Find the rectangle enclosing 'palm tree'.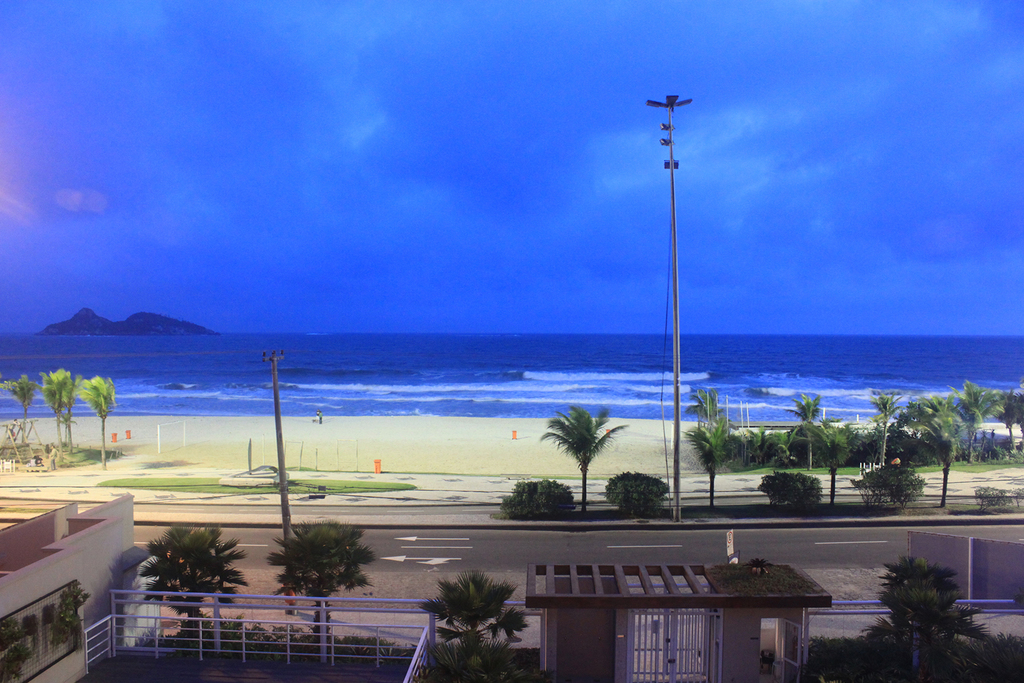
<box>674,406,735,482</box>.
